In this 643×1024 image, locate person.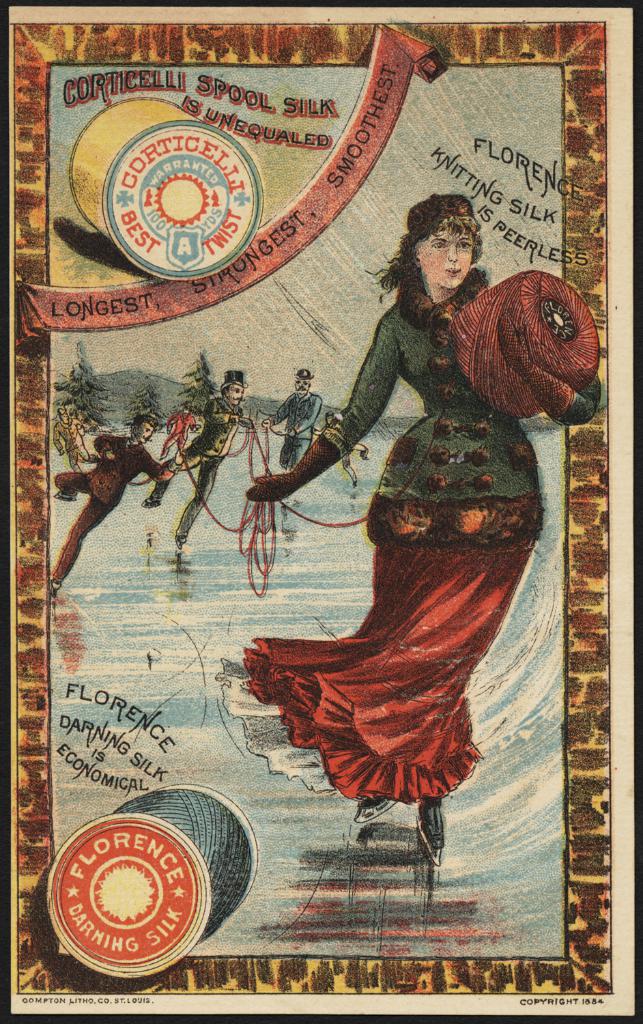
Bounding box: l=259, t=369, r=322, b=472.
